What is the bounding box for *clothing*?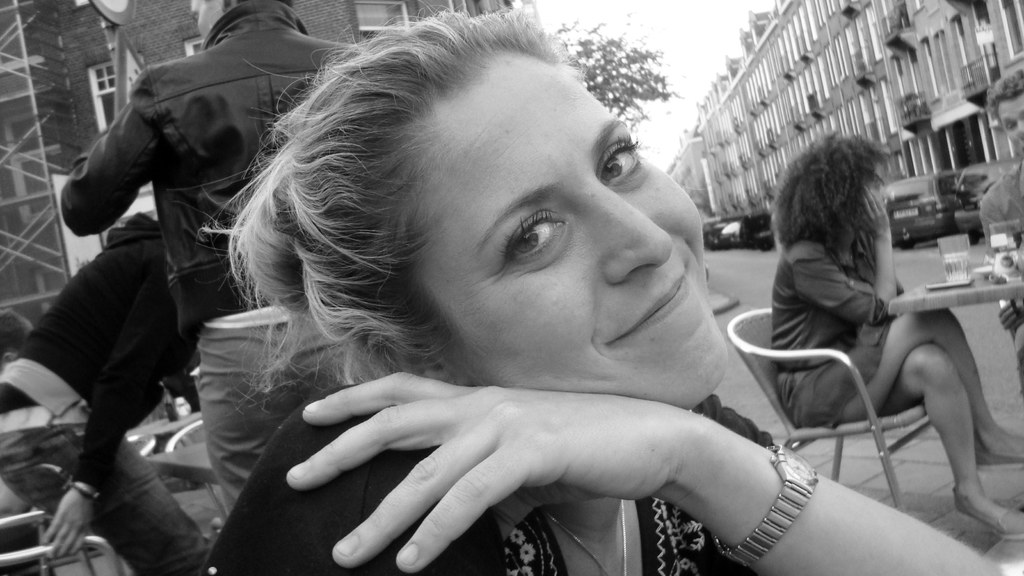
bbox(60, 0, 358, 520).
